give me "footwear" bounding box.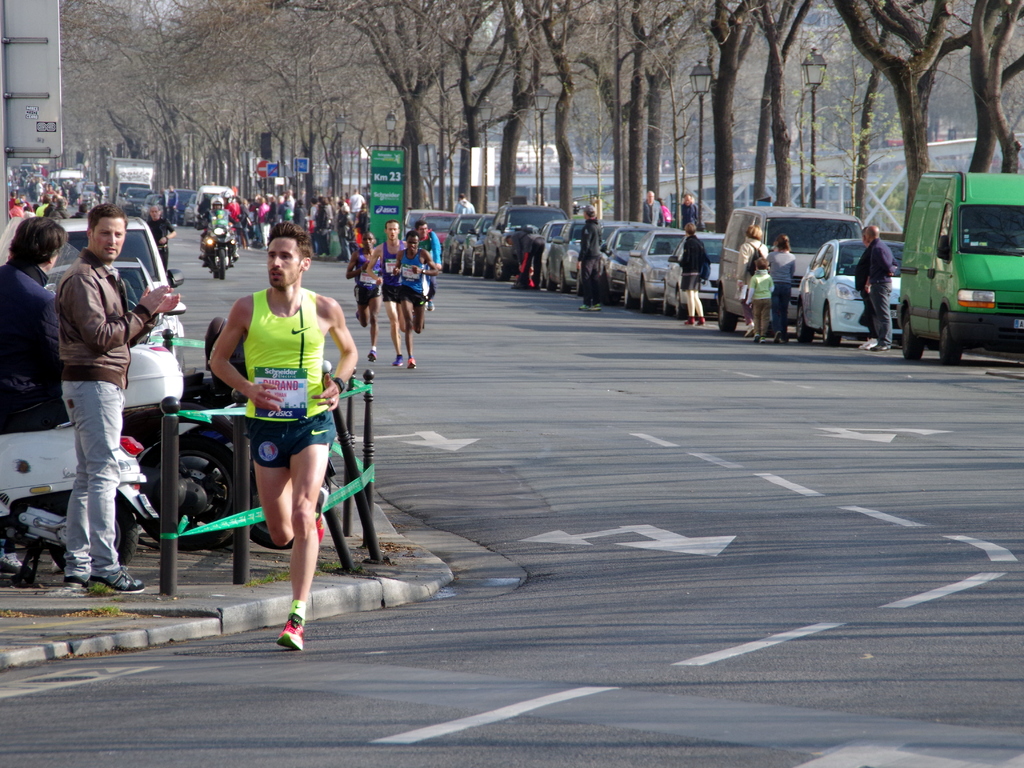
region(863, 336, 874, 346).
